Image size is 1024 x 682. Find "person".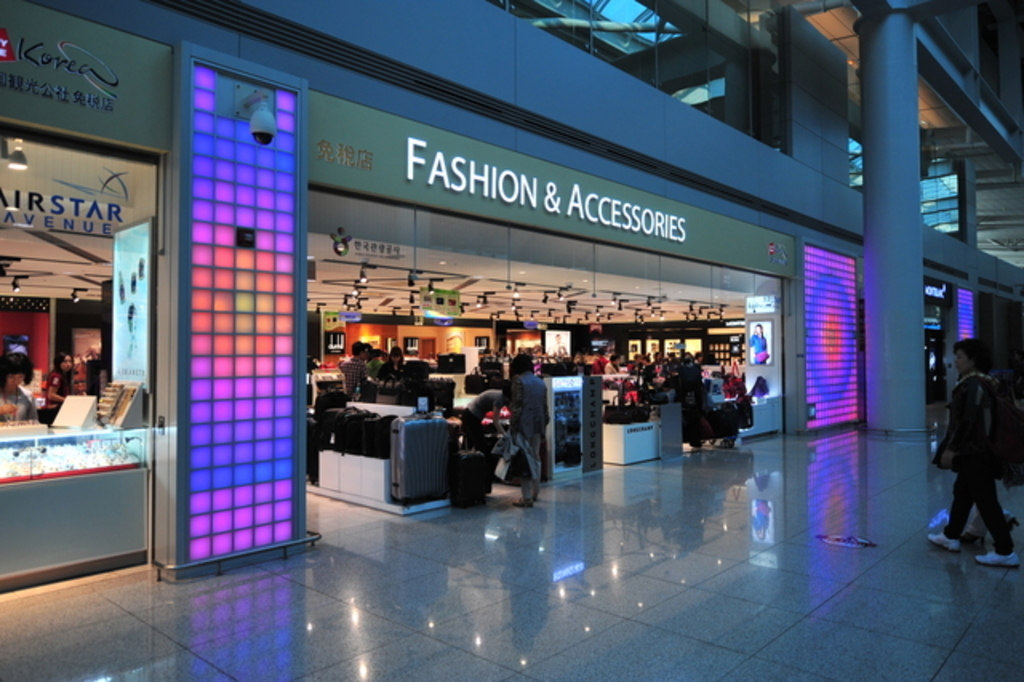
pyautogui.locateOnScreen(662, 349, 680, 375).
